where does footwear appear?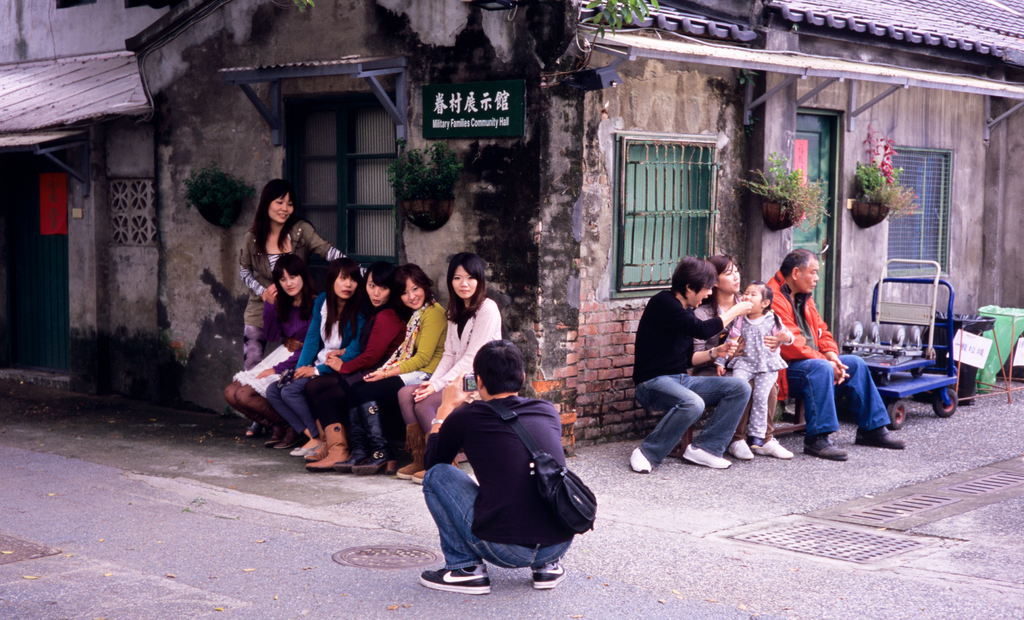
Appears at <box>536,561,572,590</box>.
